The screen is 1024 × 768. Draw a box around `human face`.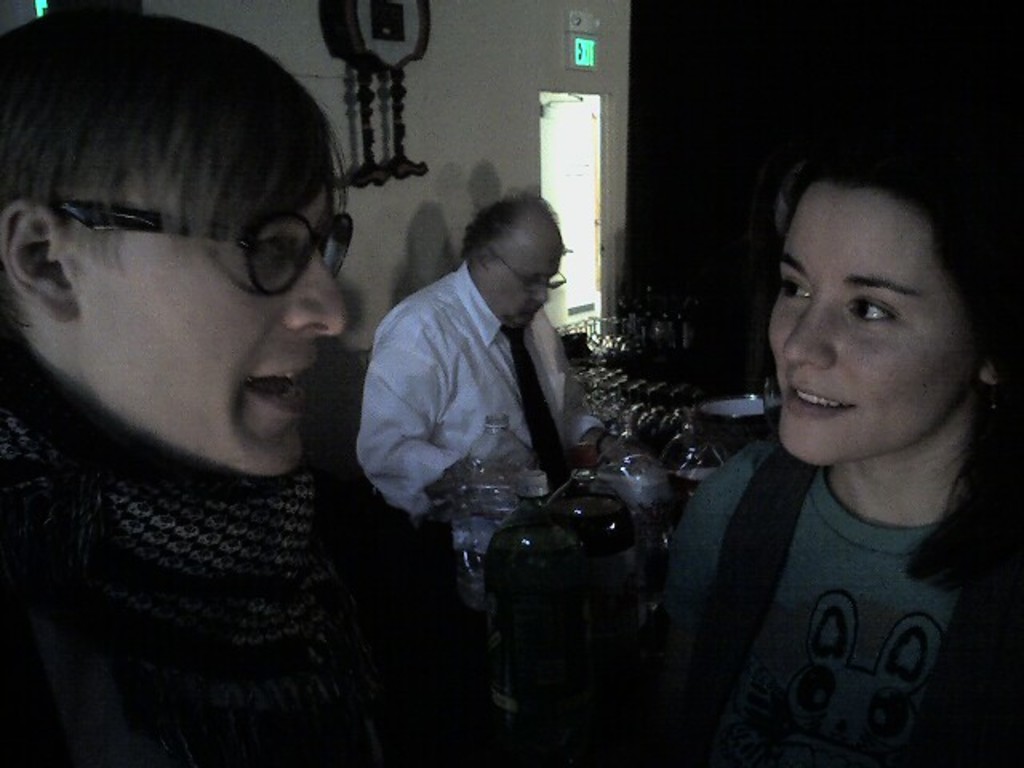
488:250:562:331.
